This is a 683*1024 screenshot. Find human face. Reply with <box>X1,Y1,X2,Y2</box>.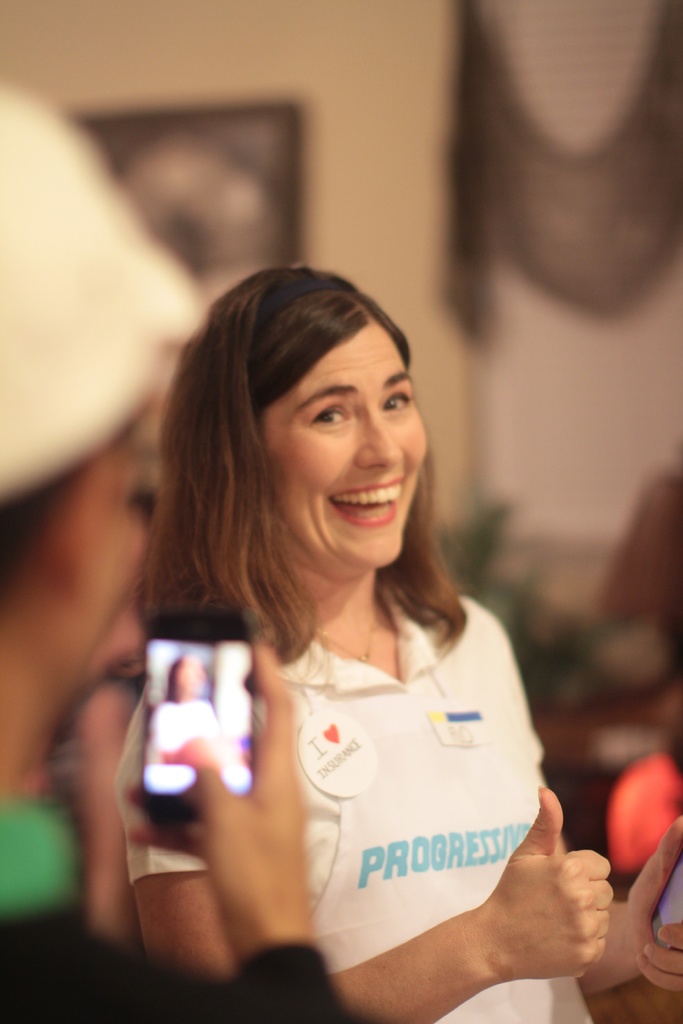
<box>262,351,425,564</box>.
